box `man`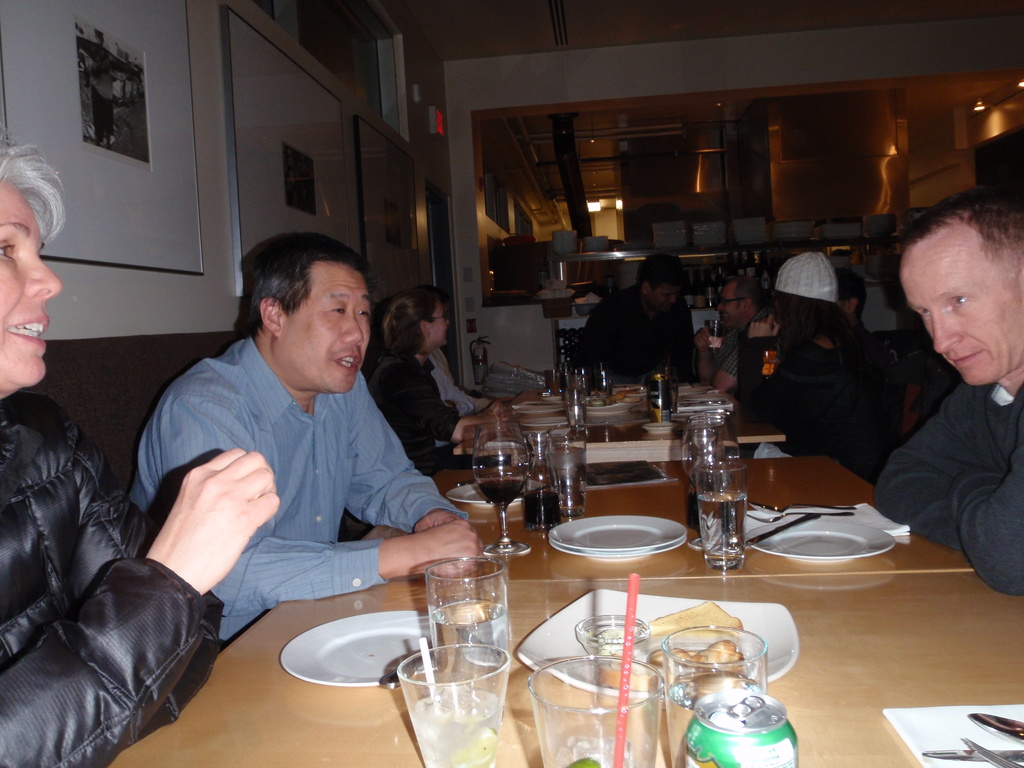
bbox(113, 235, 467, 662)
